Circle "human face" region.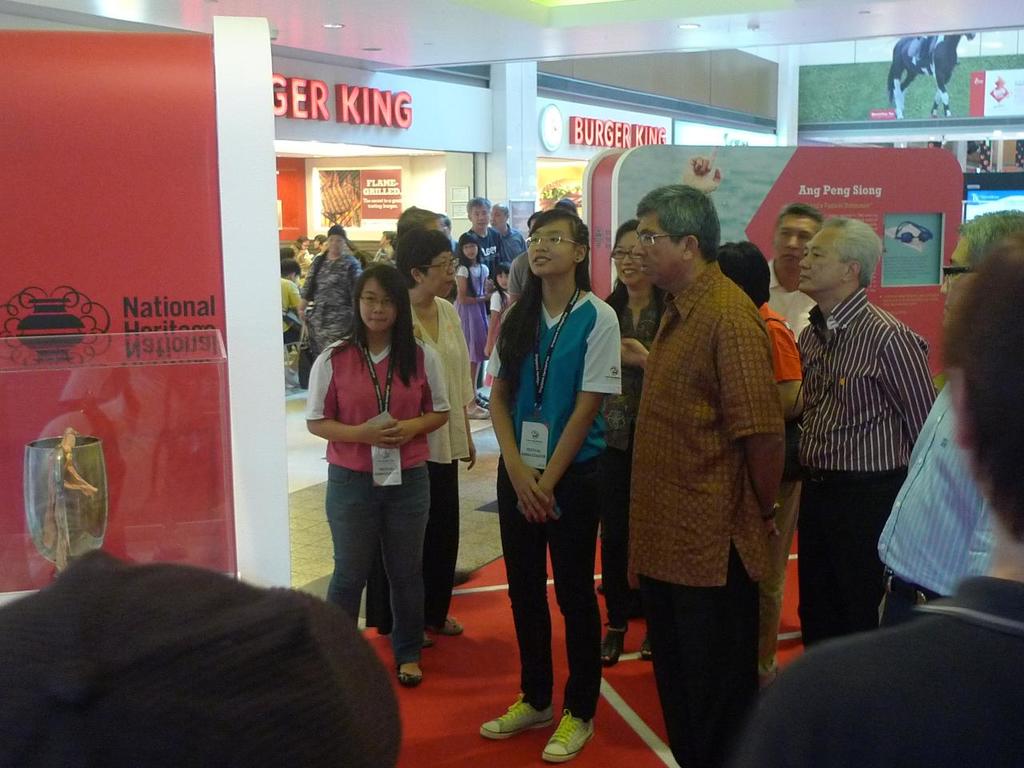
Region: bbox=[526, 218, 572, 274].
